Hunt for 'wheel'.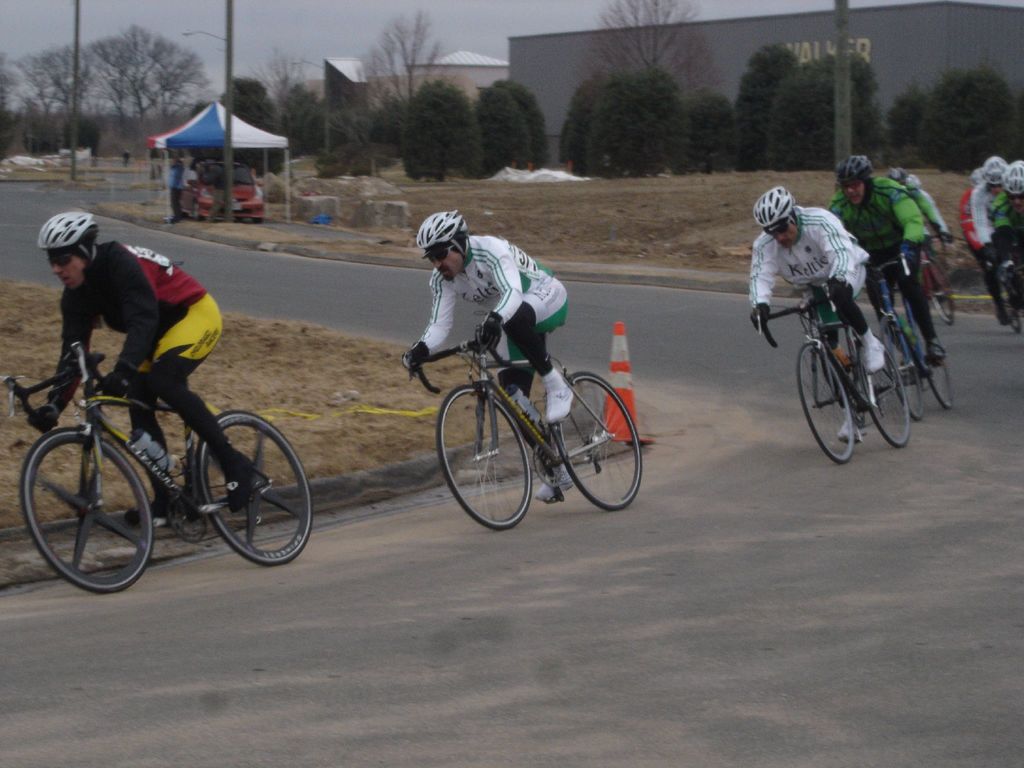
Hunted down at <box>796,339,854,466</box>.
